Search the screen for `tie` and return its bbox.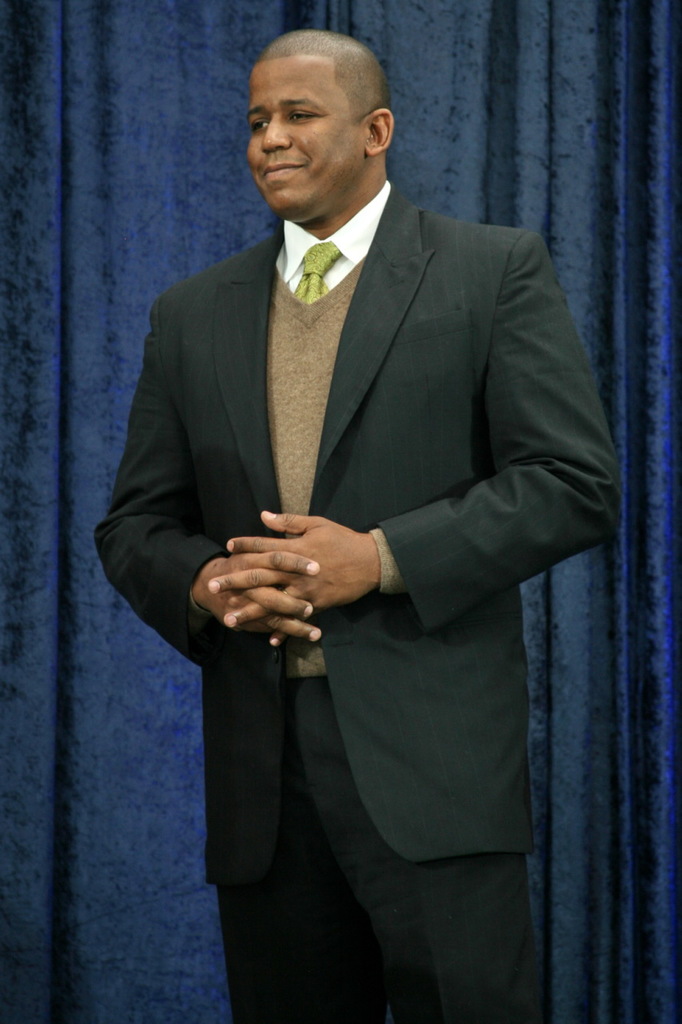
Found: (290, 242, 341, 307).
